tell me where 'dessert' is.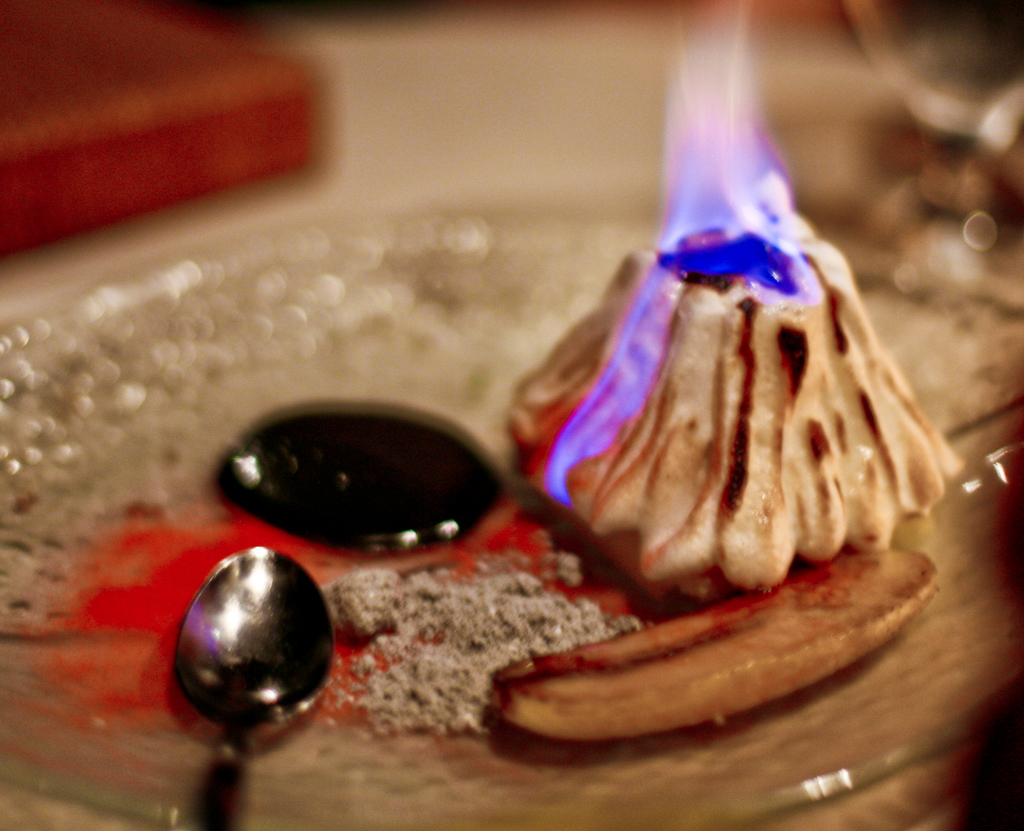
'dessert' is at bbox=(486, 539, 938, 745).
